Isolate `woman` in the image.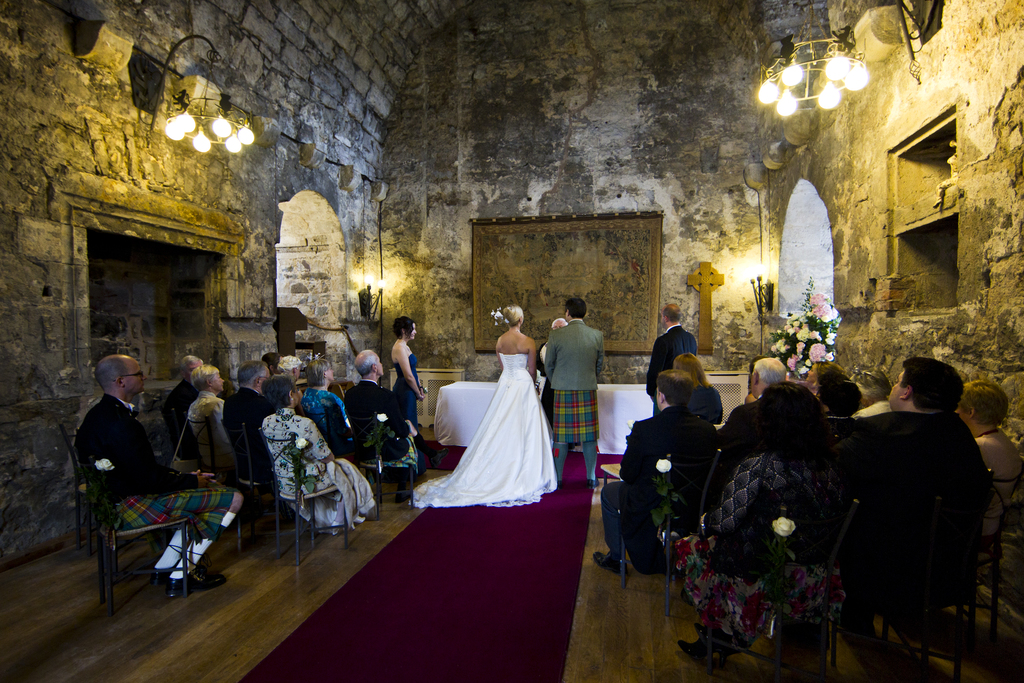
Isolated region: [662,378,844,661].
